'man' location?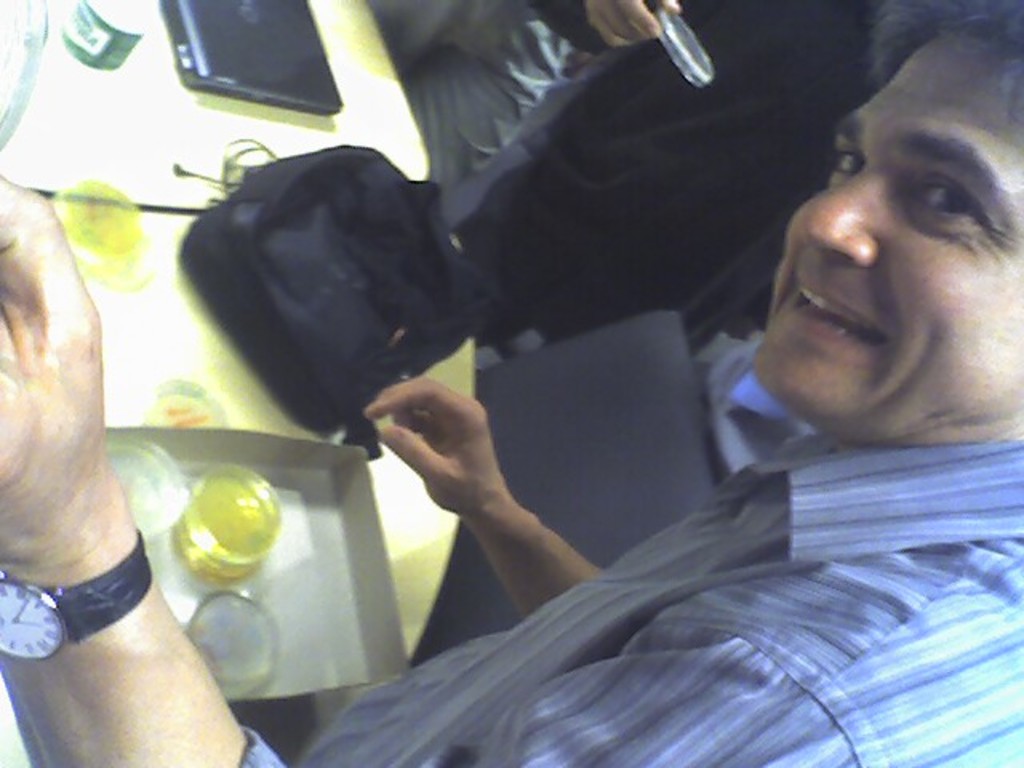
(x1=461, y1=0, x2=880, y2=341)
